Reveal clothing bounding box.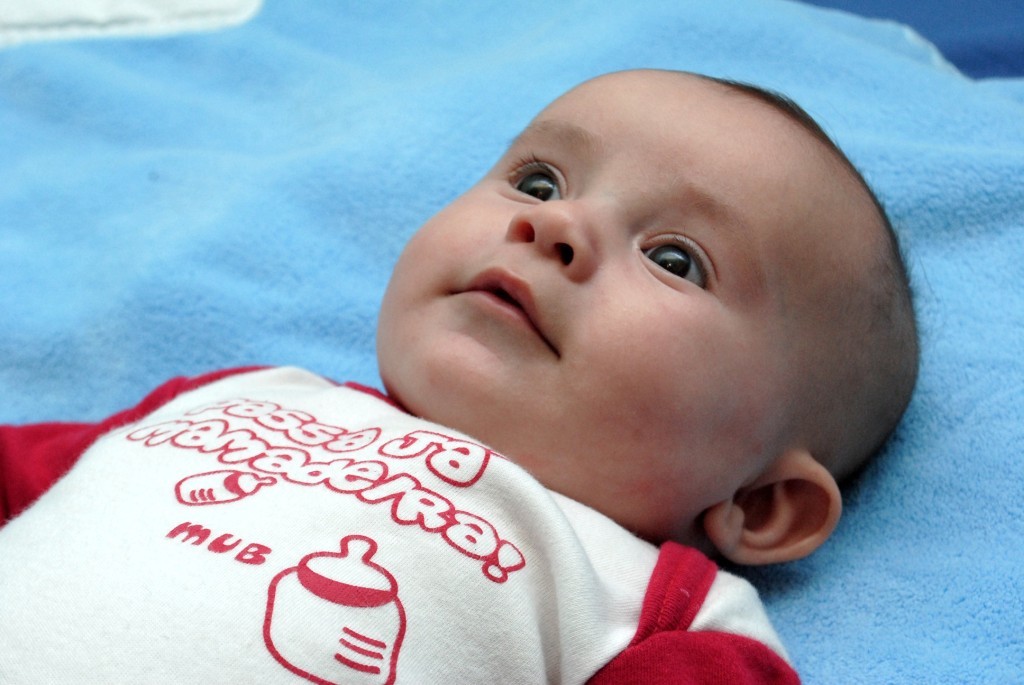
Revealed: <bbox>0, 364, 802, 684</bbox>.
